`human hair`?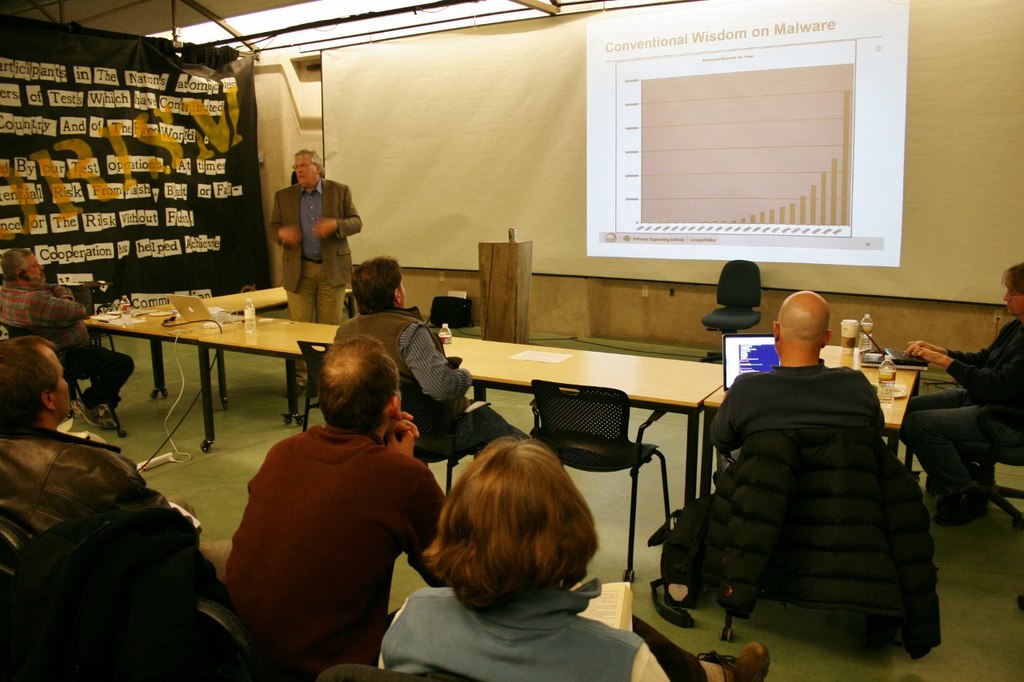
(292, 148, 328, 181)
